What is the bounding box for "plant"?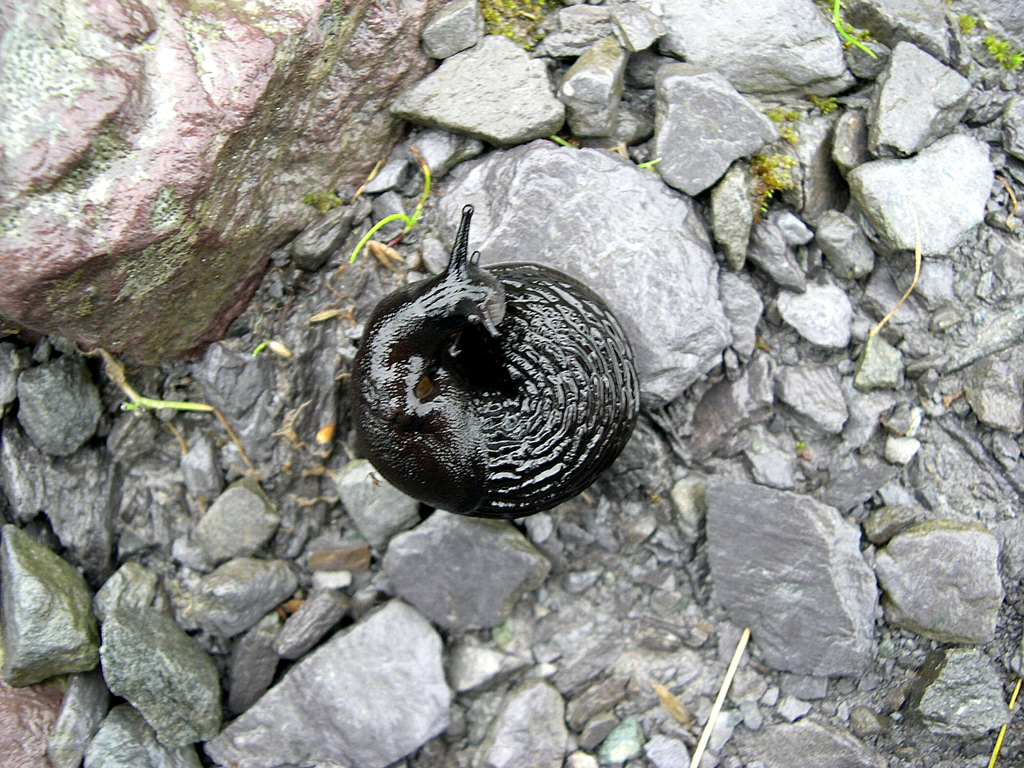
x1=826 y1=0 x2=878 y2=65.
